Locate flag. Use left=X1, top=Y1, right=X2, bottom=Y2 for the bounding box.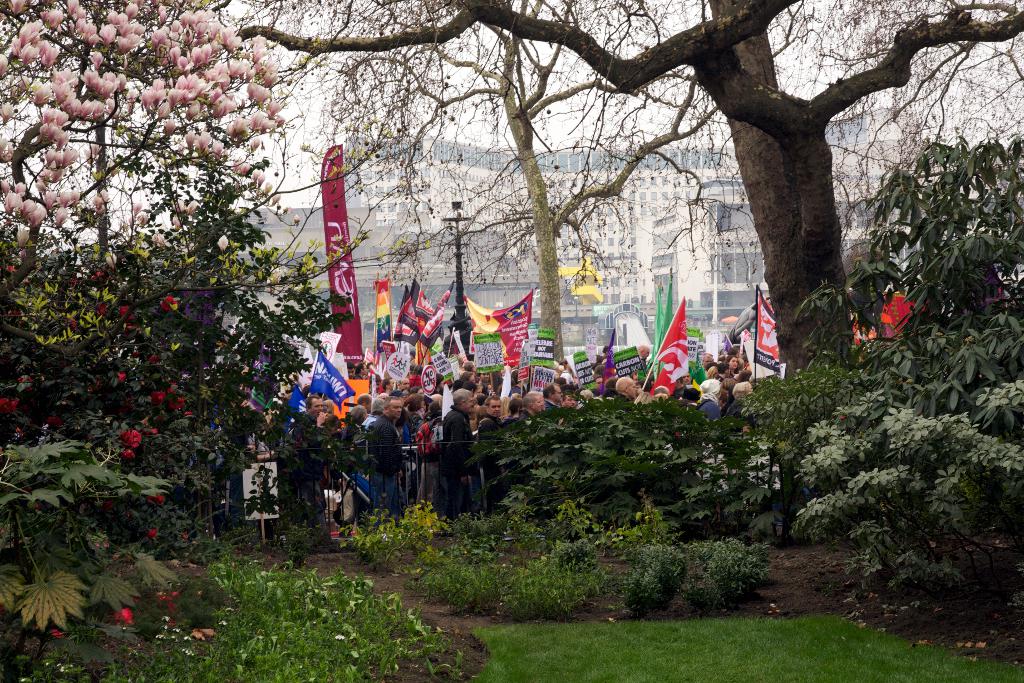
left=394, top=283, right=422, bottom=345.
